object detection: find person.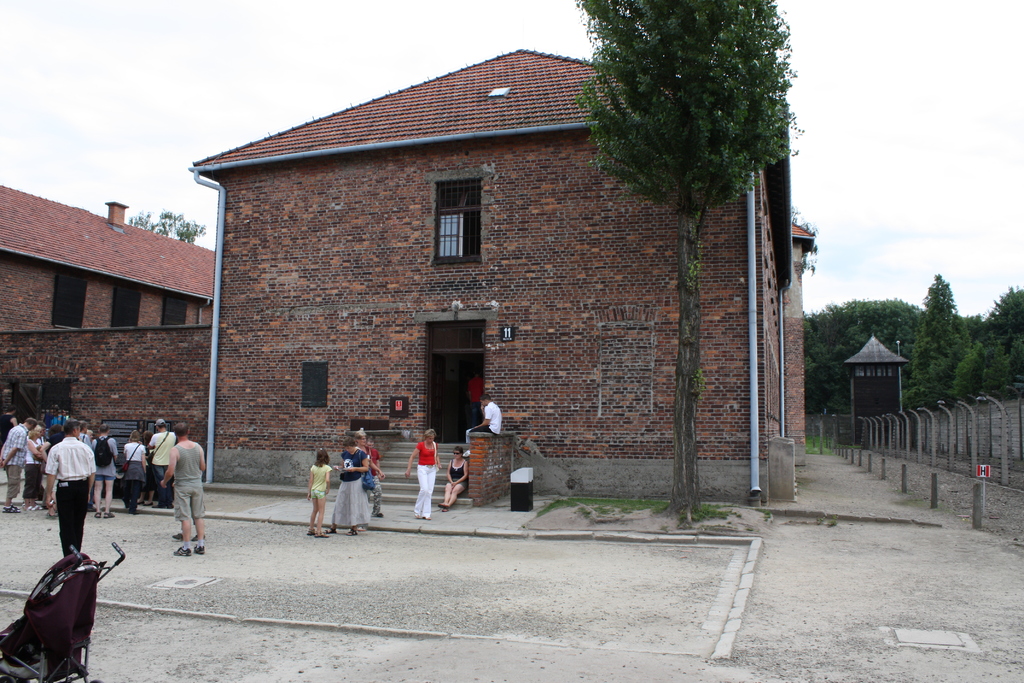
(467,395,502,445).
